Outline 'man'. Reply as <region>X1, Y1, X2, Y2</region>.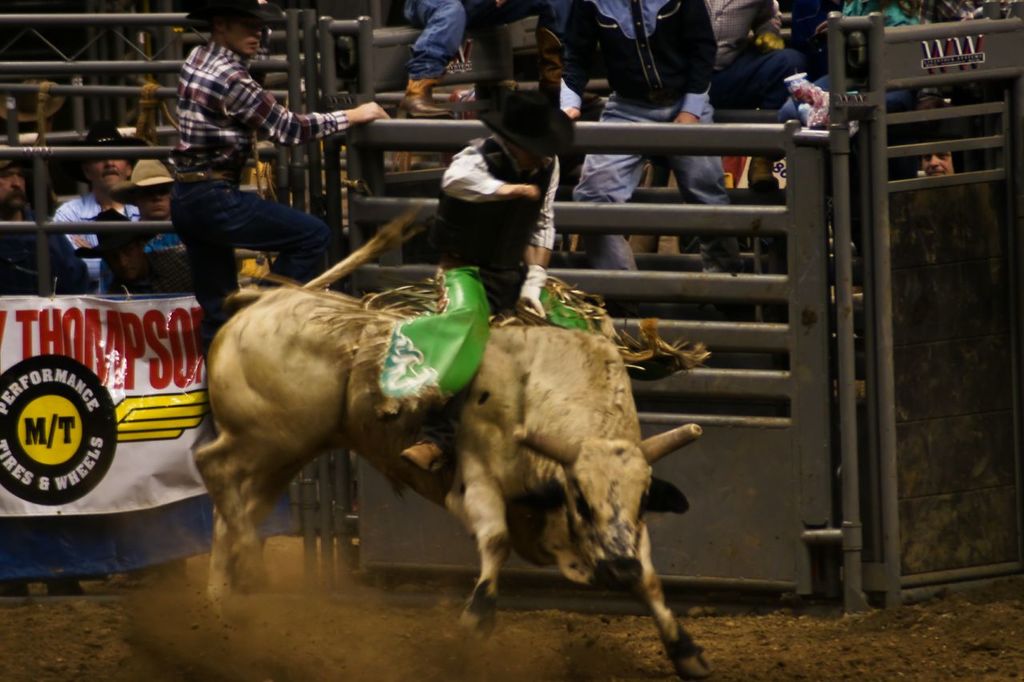
<region>44, 124, 147, 290</region>.
